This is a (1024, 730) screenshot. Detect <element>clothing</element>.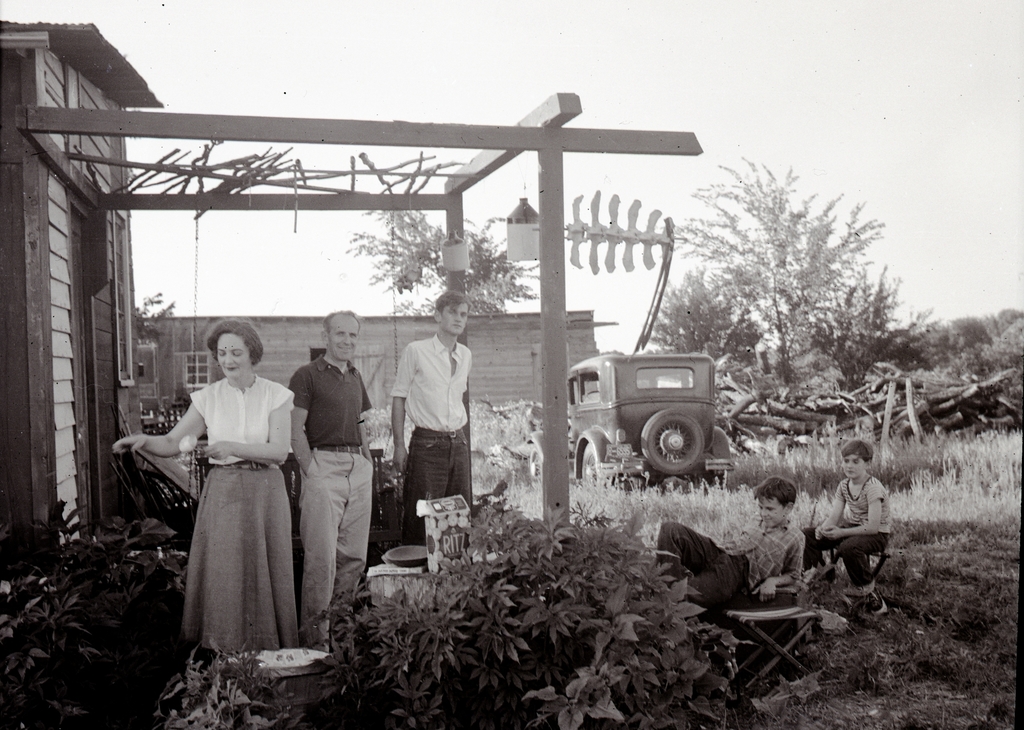
x1=659 y1=509 x2=808 y2=609.
